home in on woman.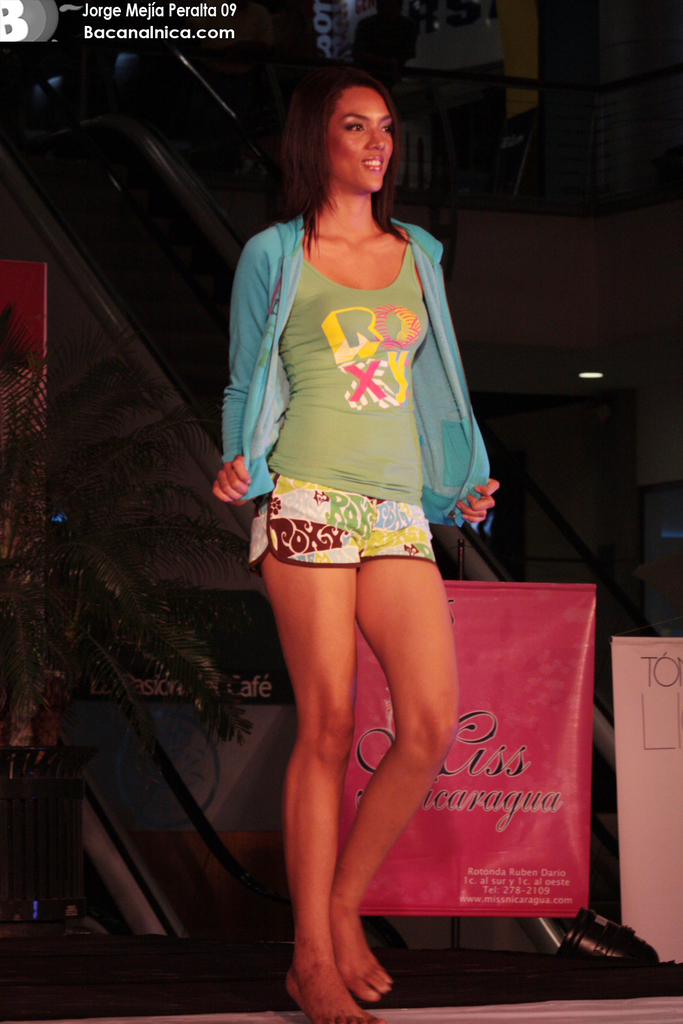
Homed in at (201, 56, 508, 1023).
